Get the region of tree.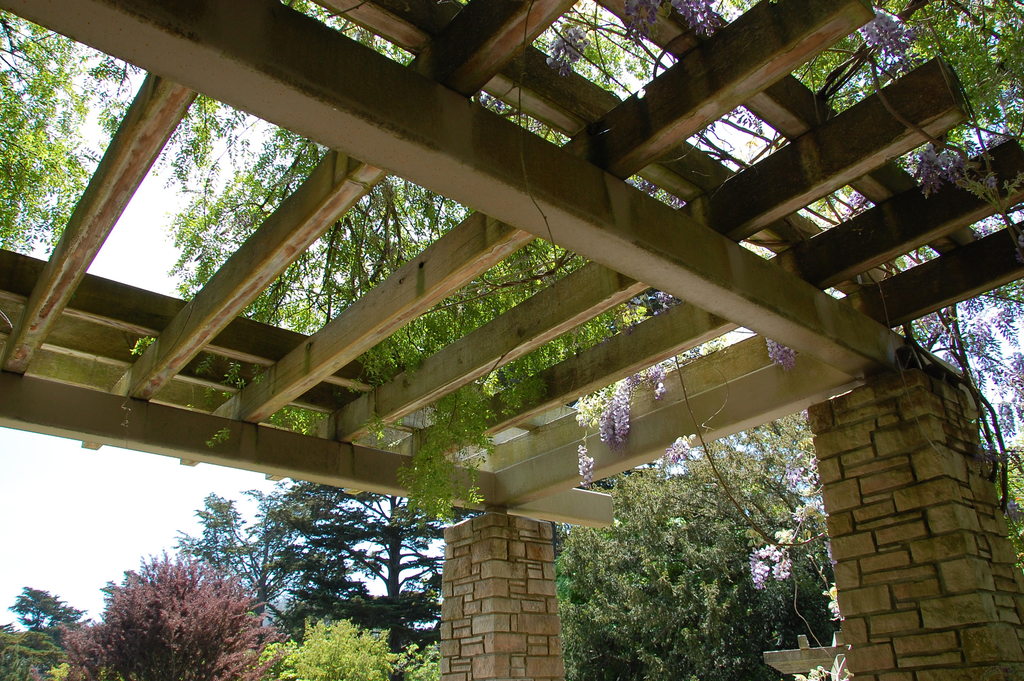
select_region(264, 613, 446, 680).
